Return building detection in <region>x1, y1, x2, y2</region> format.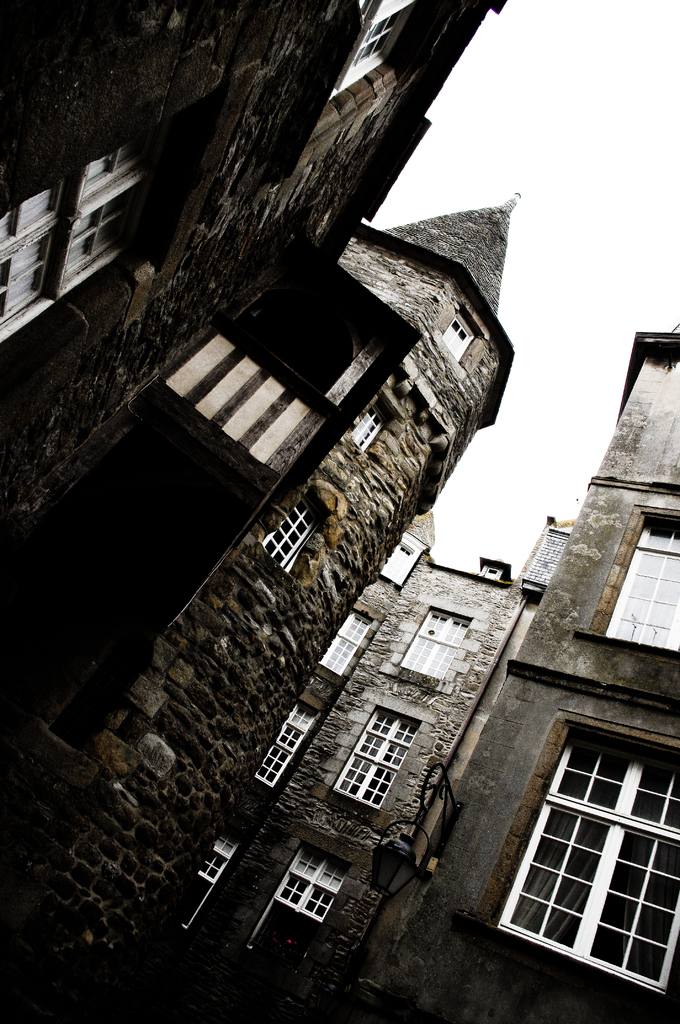
<region>0, 0, 679, 1023</region>.
